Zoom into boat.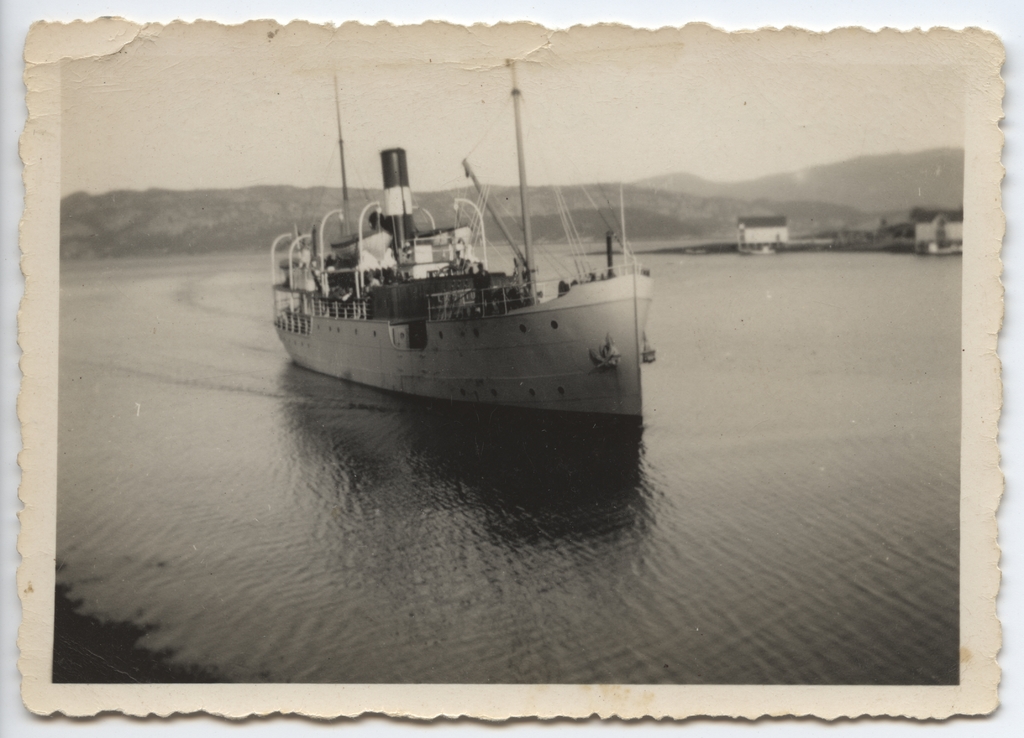
Zoom target: left=264, top=95, right=661, bottom=437.
